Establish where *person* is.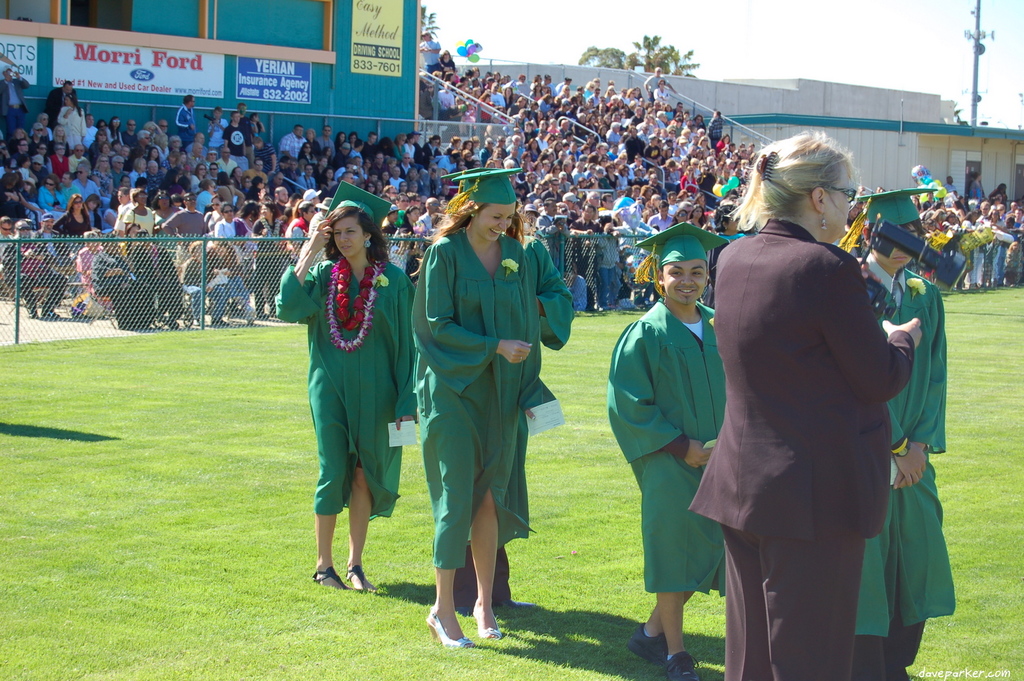
Established at (left=224, top=111, right=252, bottom=167).
